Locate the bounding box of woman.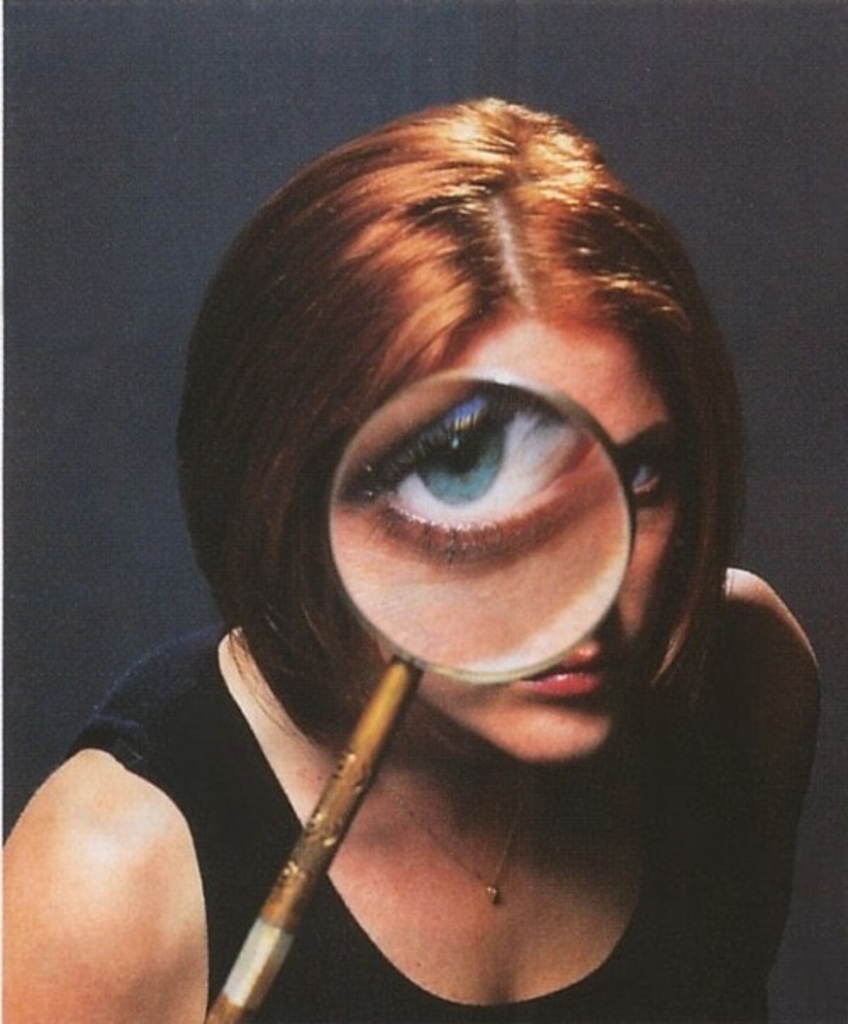
Bounding box: box=[36, 76, 828, 1019].
